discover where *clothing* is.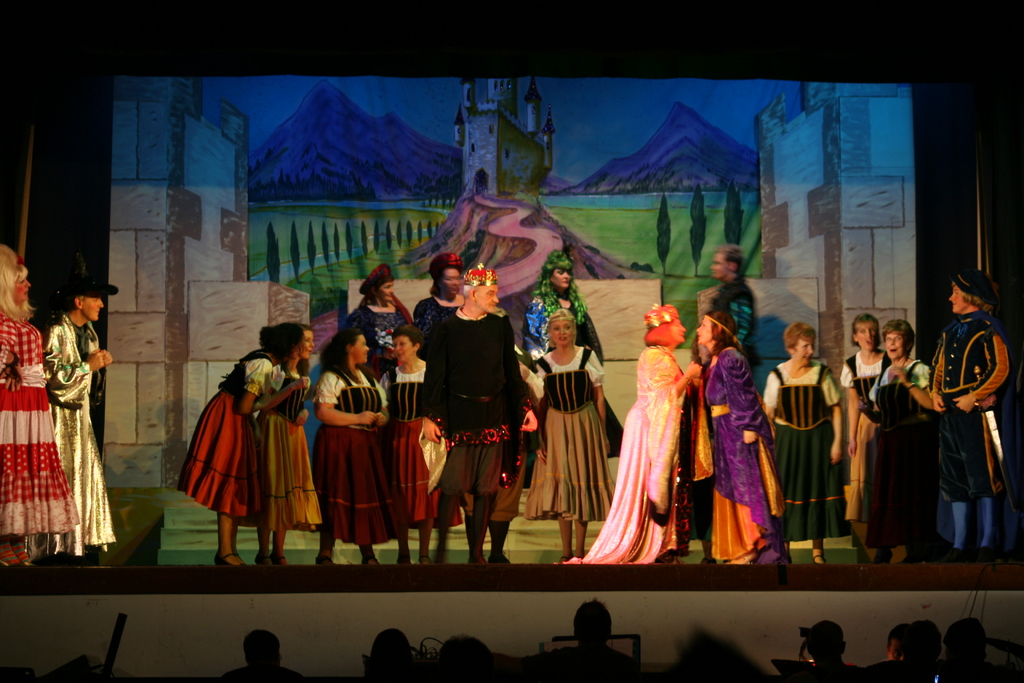
Discovered at locate(753, 349, 840, 543).
